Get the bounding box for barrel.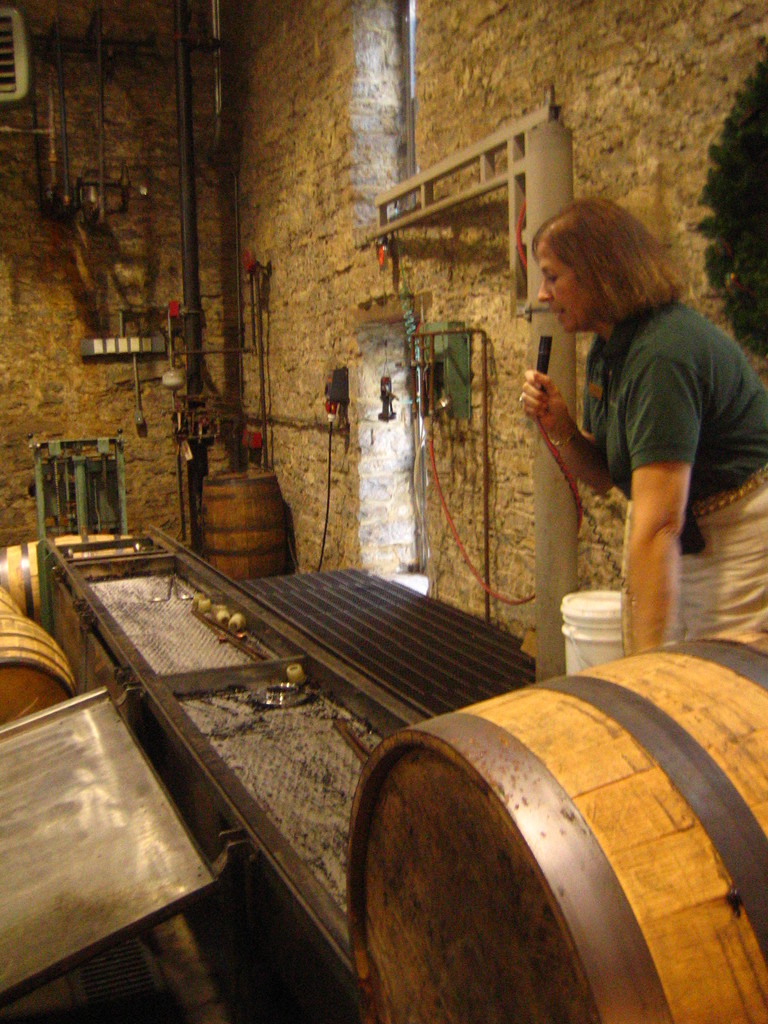
BBox(344, 624, 767, 1021).
